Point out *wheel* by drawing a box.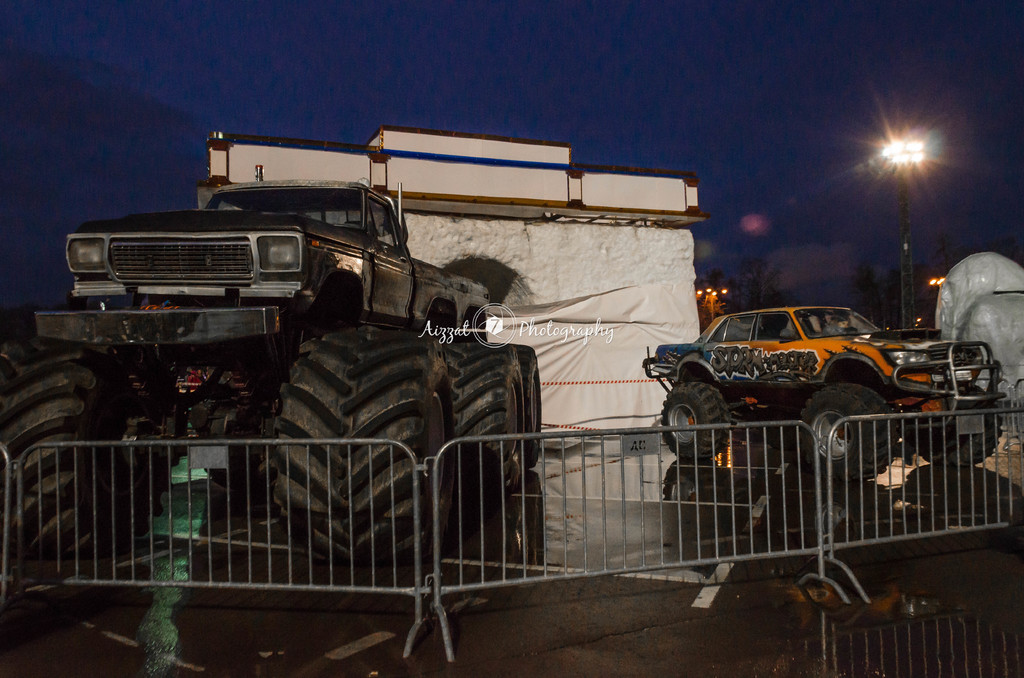
Rect(909, 382, 1004, 467).
